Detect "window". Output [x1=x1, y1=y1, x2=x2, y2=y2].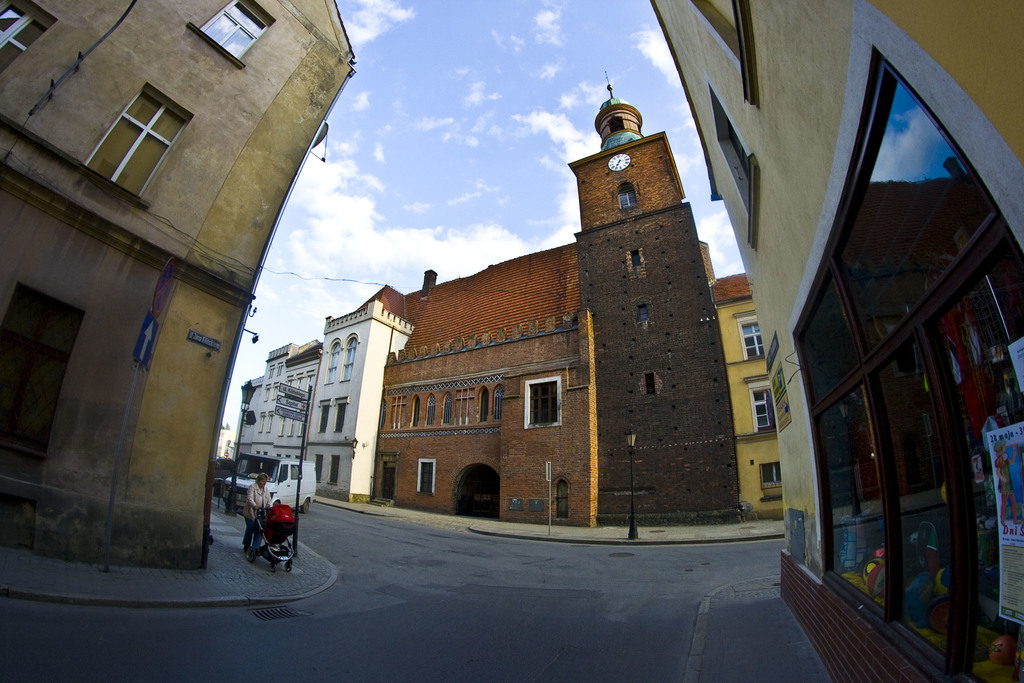
[x1=335, y1=394, x2=344, y2=429].
